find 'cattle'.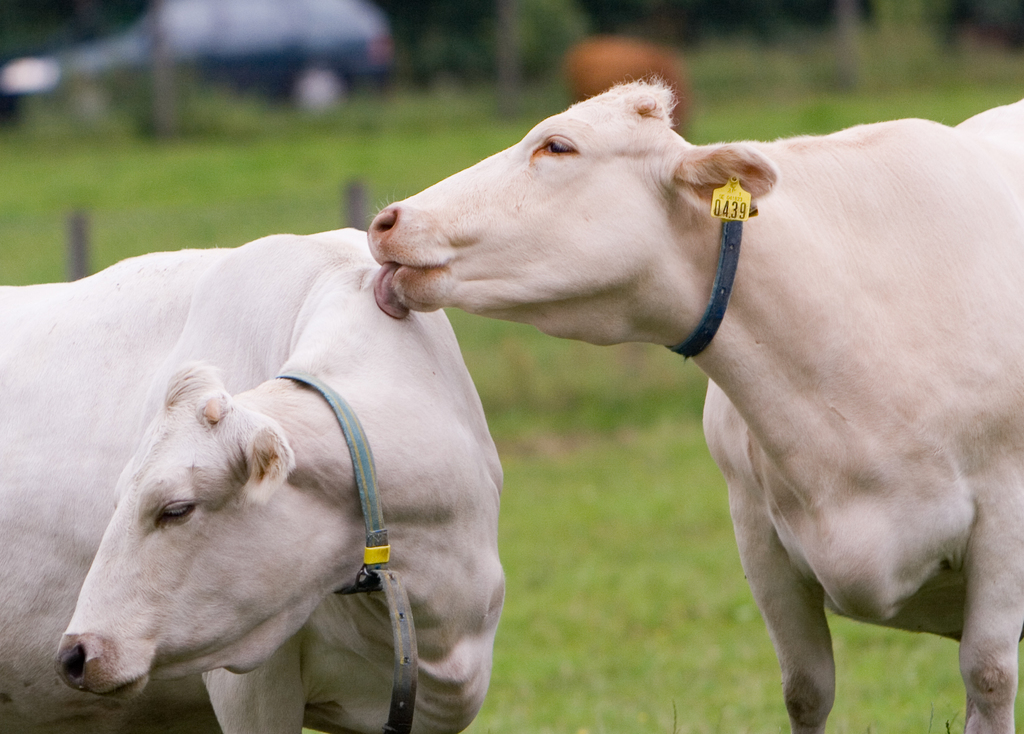
box(339, 71, 1014, 733).
